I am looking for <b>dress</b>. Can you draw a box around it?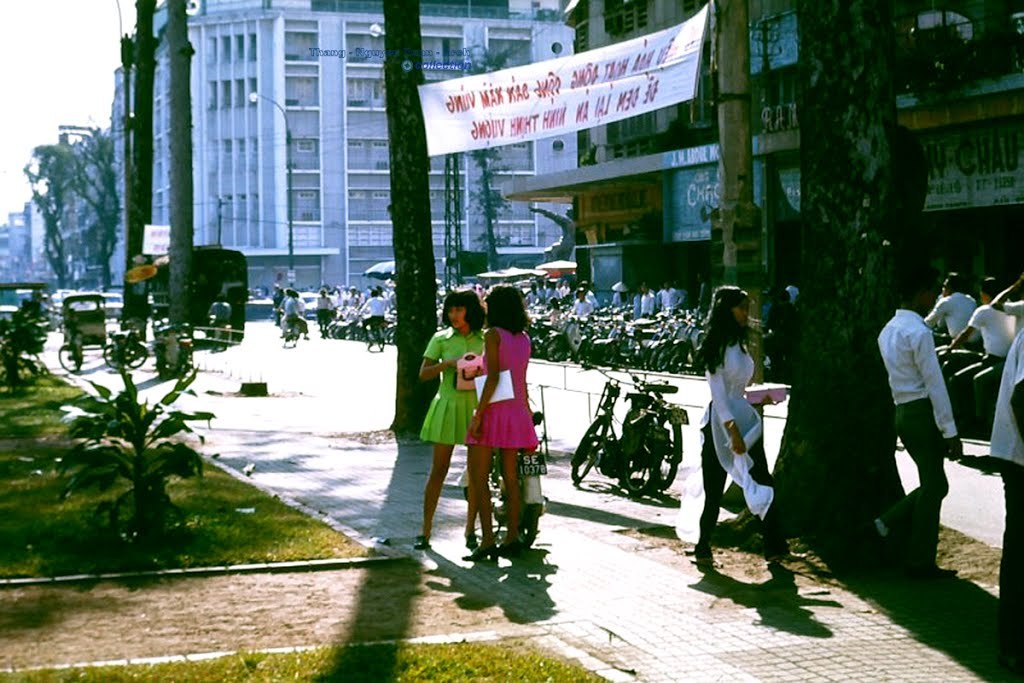
Sure, the bounding box is crop(418, 325, 486, 443).
